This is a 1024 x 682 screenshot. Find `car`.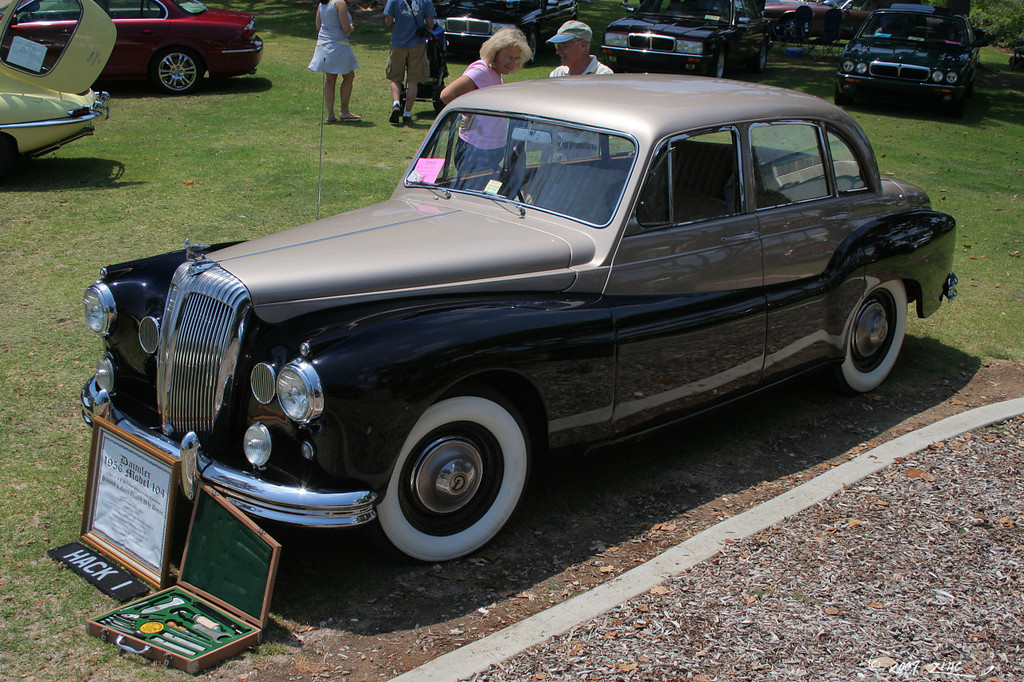
Bounding box: 418,0,580,72.
